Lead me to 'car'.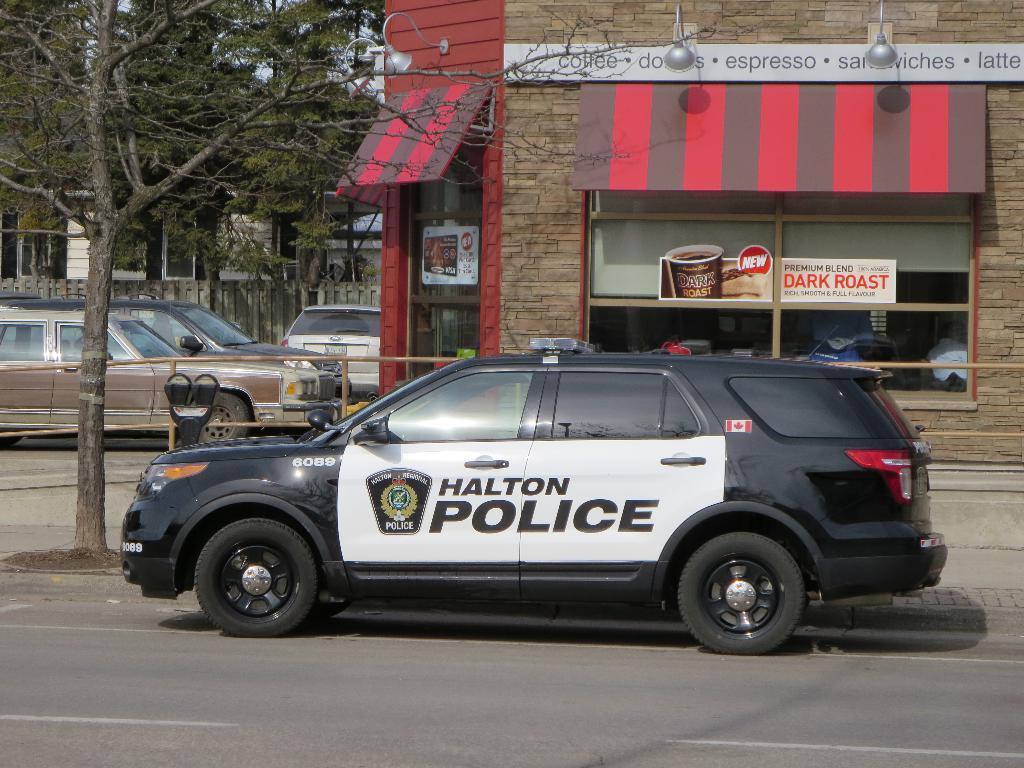
Lead to rect(0, 291, 351, 399).
